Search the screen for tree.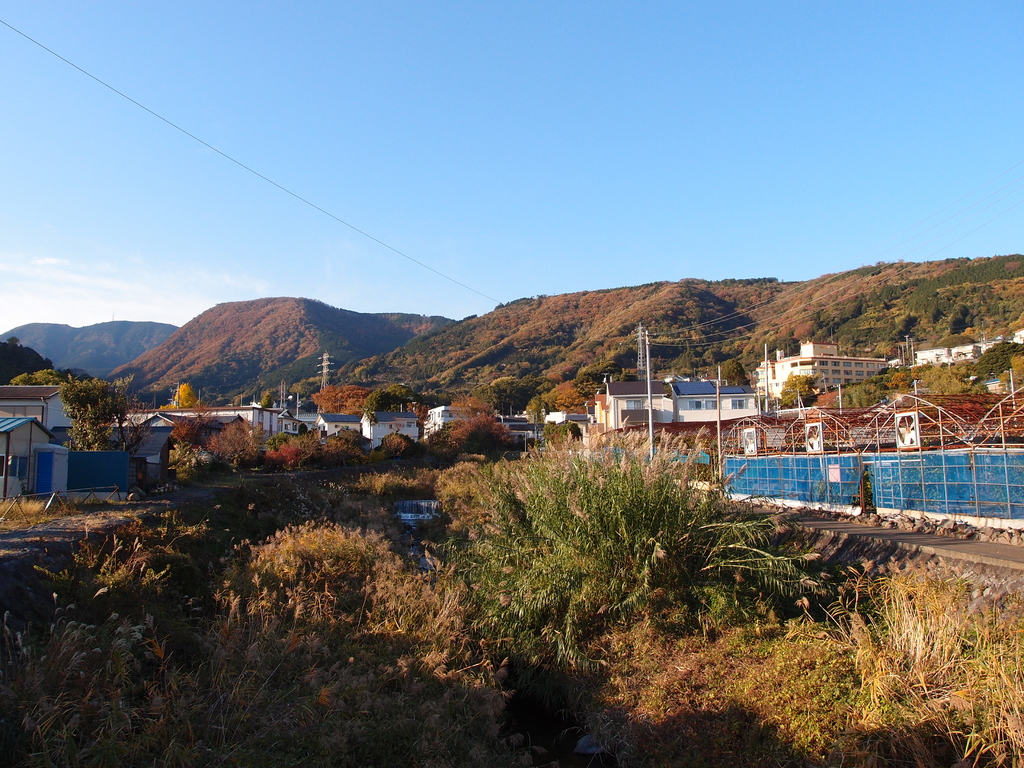
Found at bbox=[364, 381, 452, 435].
